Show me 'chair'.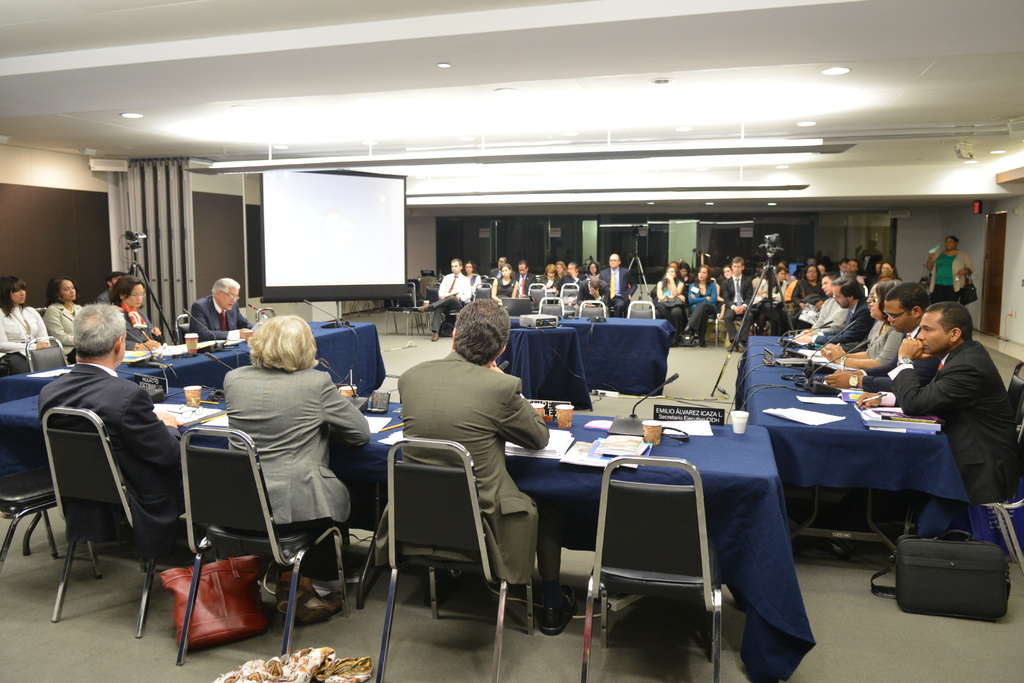
'chair' is here: <region>173, 424, 345, 673</region>.
